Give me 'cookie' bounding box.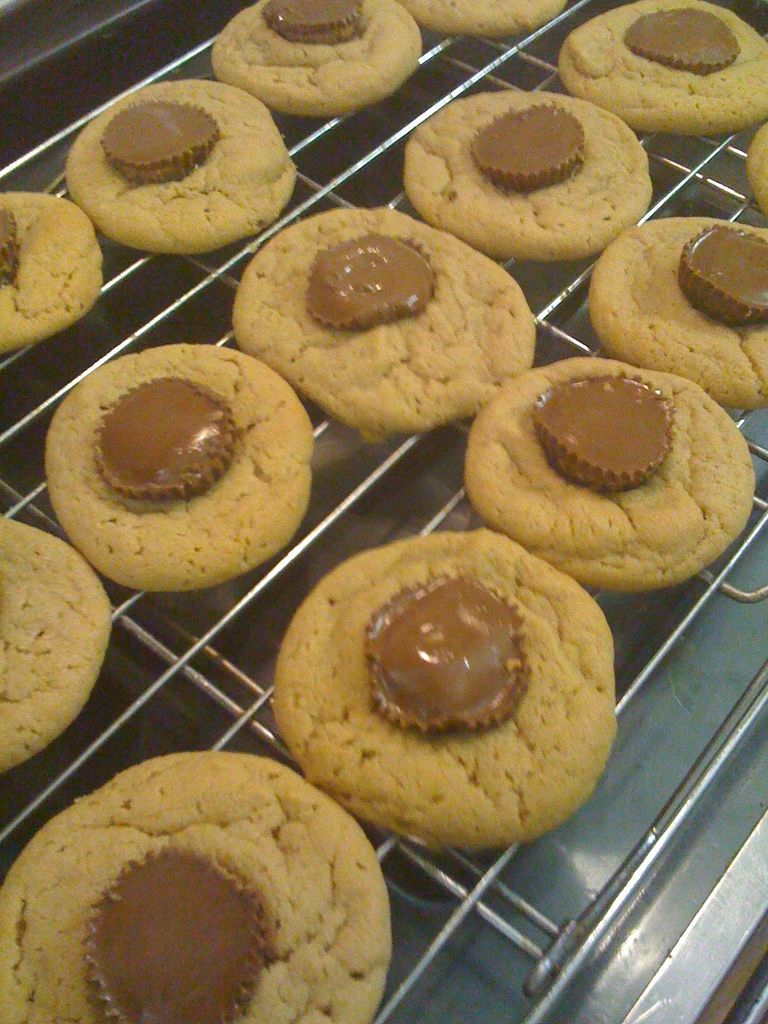
BBox(47, 340, 318, 595).
